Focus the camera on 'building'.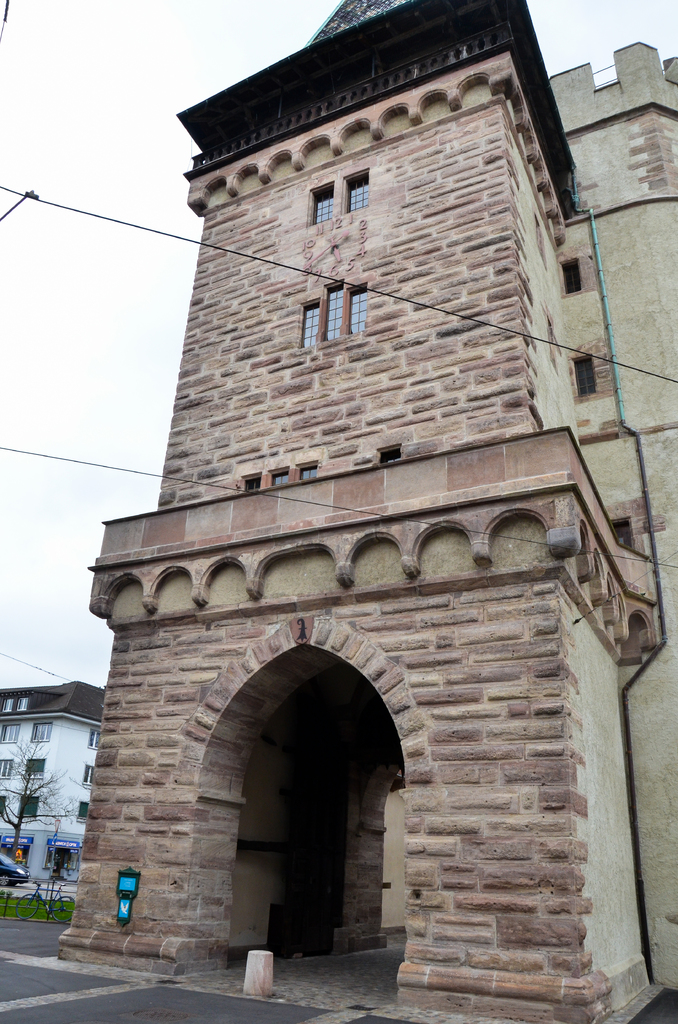
Focus region: select_region(53, 0, 677, 1023).
